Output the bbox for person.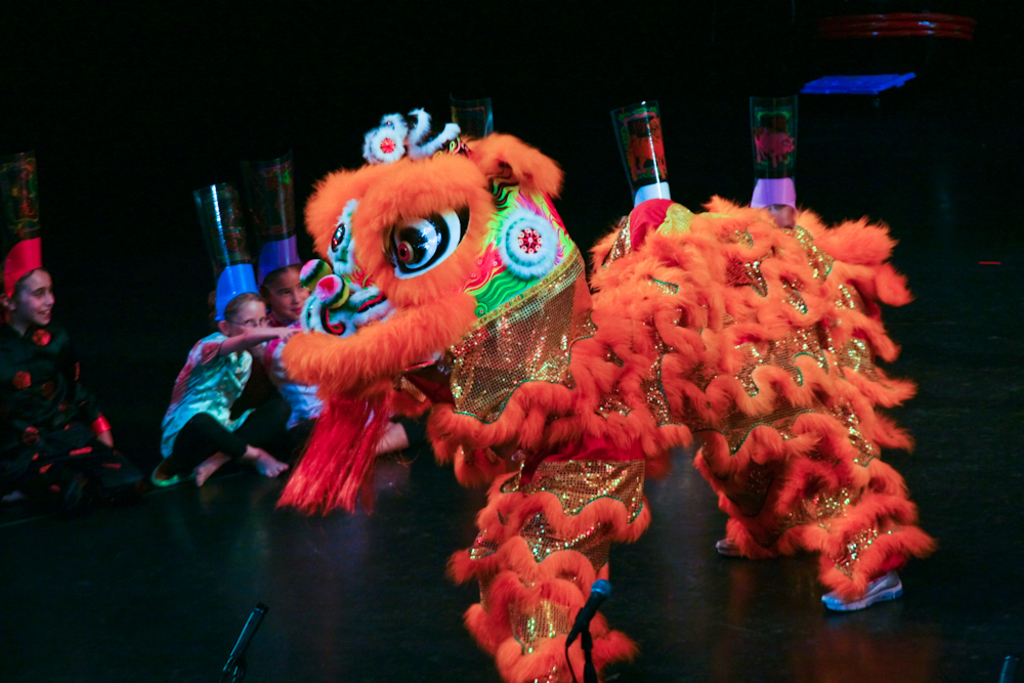
box=[249, 264, 431, 460].
